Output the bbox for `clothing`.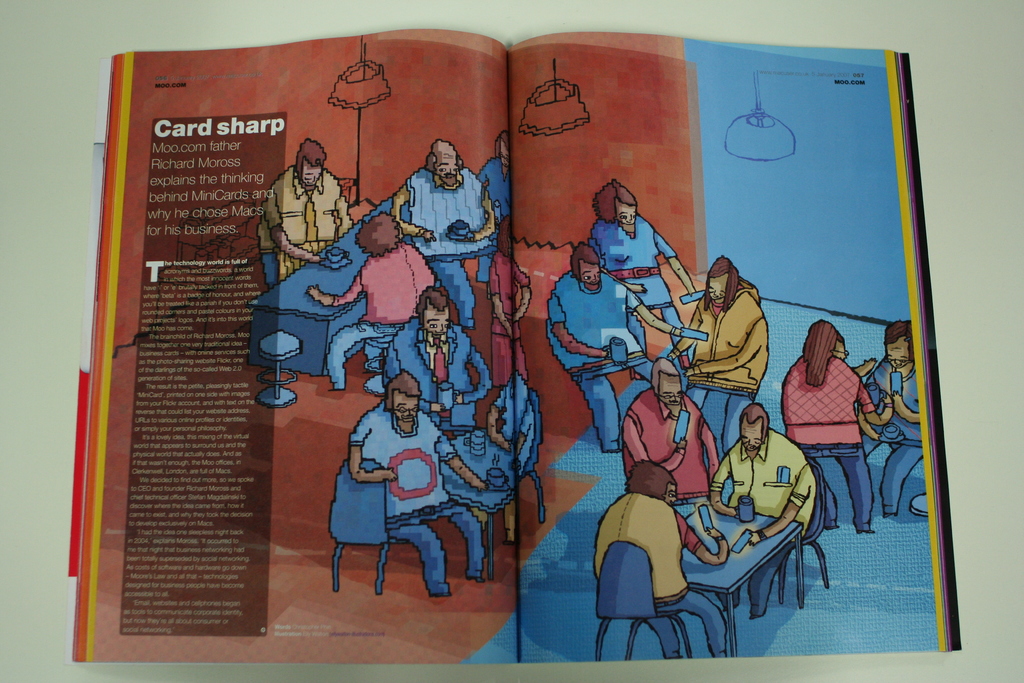
bbox=[589, 495, 731, 667].
